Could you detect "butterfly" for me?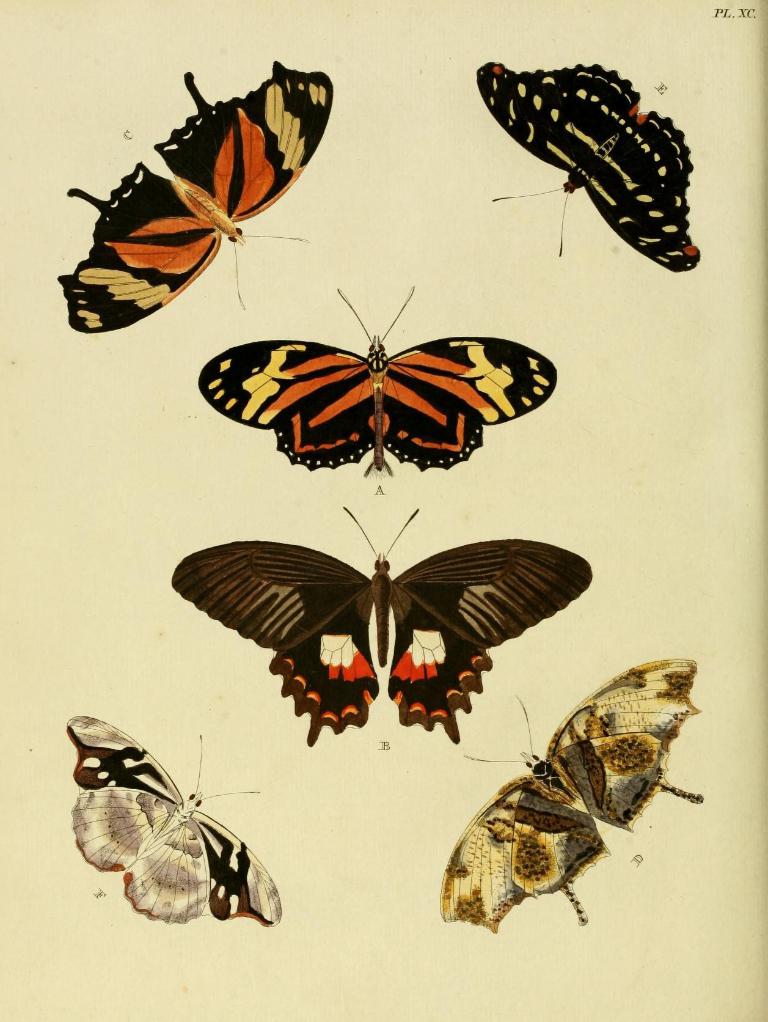
Detection result: detection(72, 705, 279, 925).
